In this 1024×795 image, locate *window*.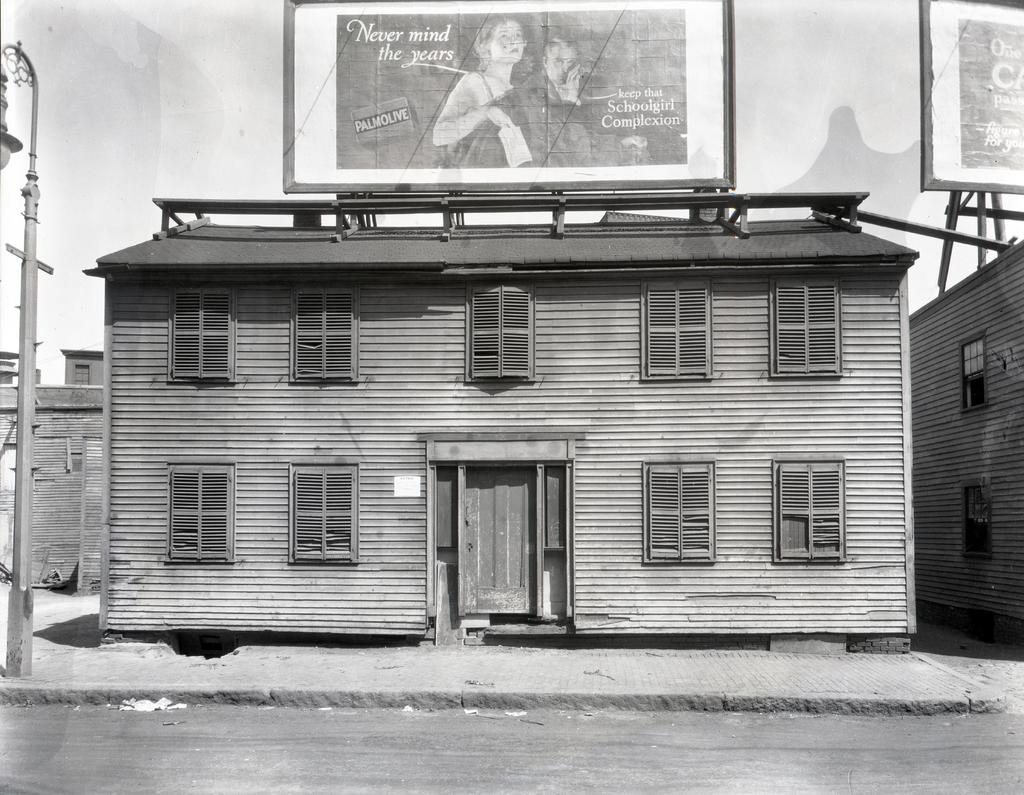
Bounding box: box=[287, 281, 358, 390].
